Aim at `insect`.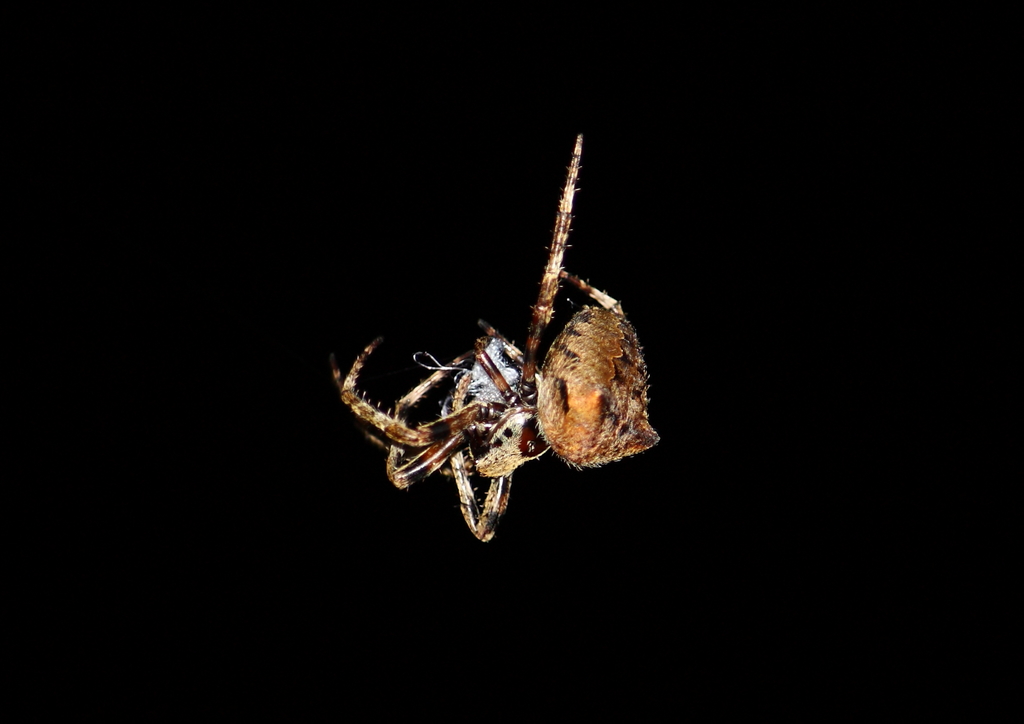
Aimed at Rect(328, 133, 658, 544).
